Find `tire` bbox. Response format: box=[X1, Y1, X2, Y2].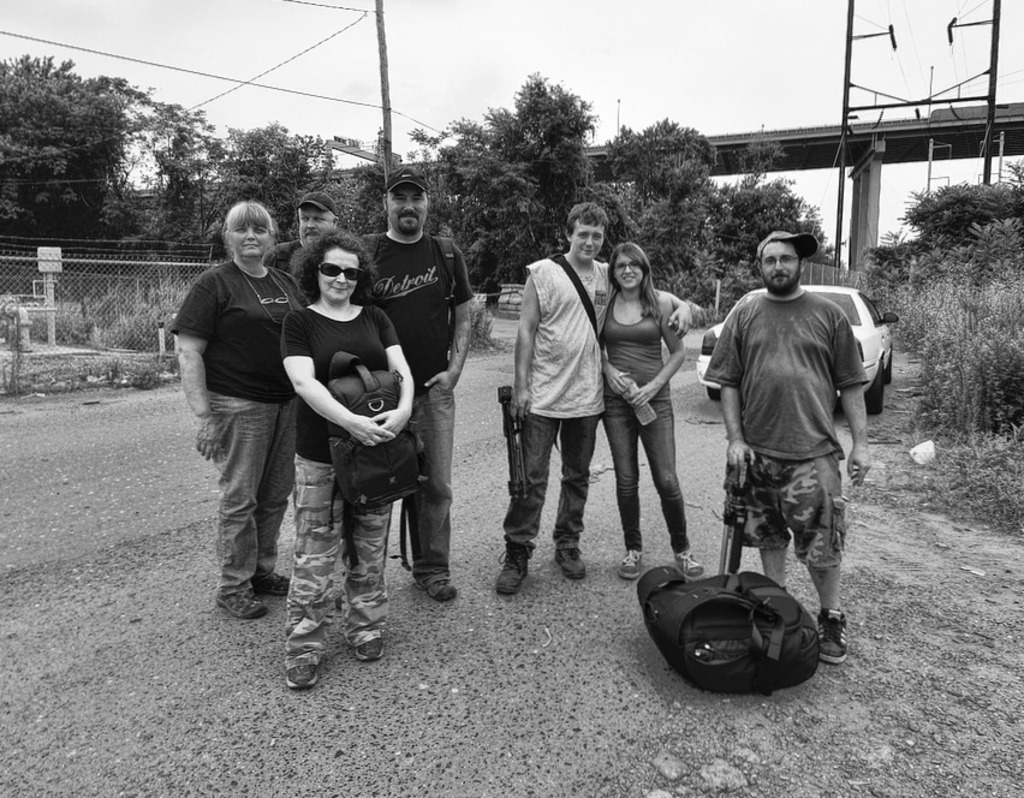
box=[706, 388, 722, 405].
